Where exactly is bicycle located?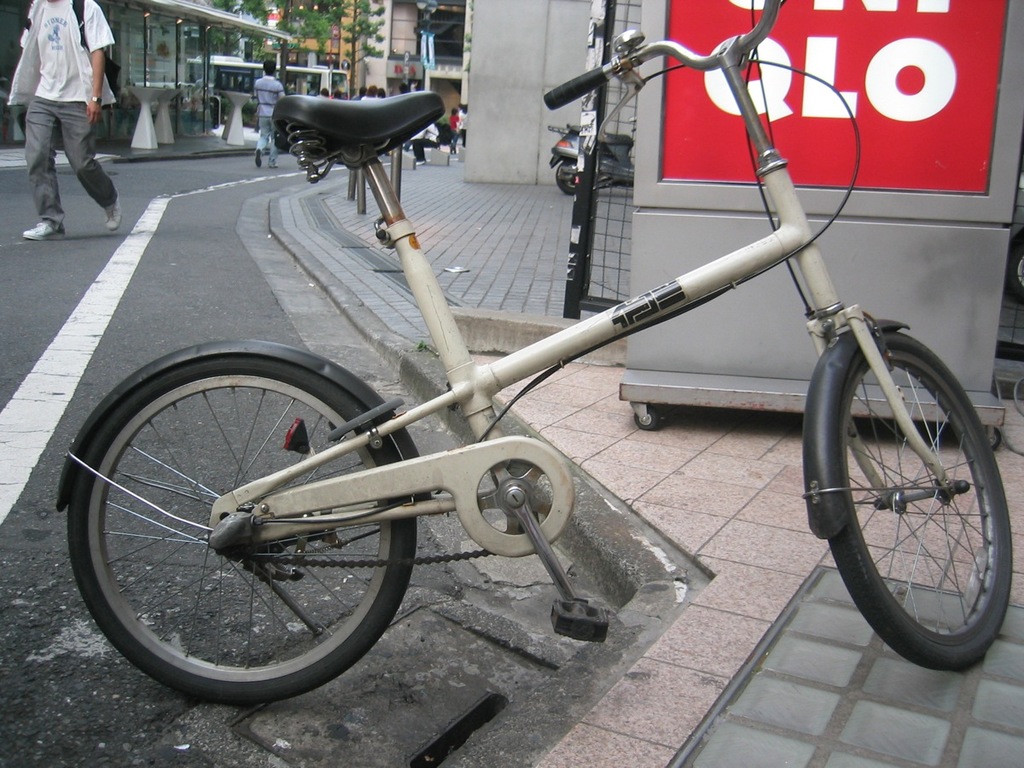
Its bounding box is locate(56, 0, 1014, 705).
